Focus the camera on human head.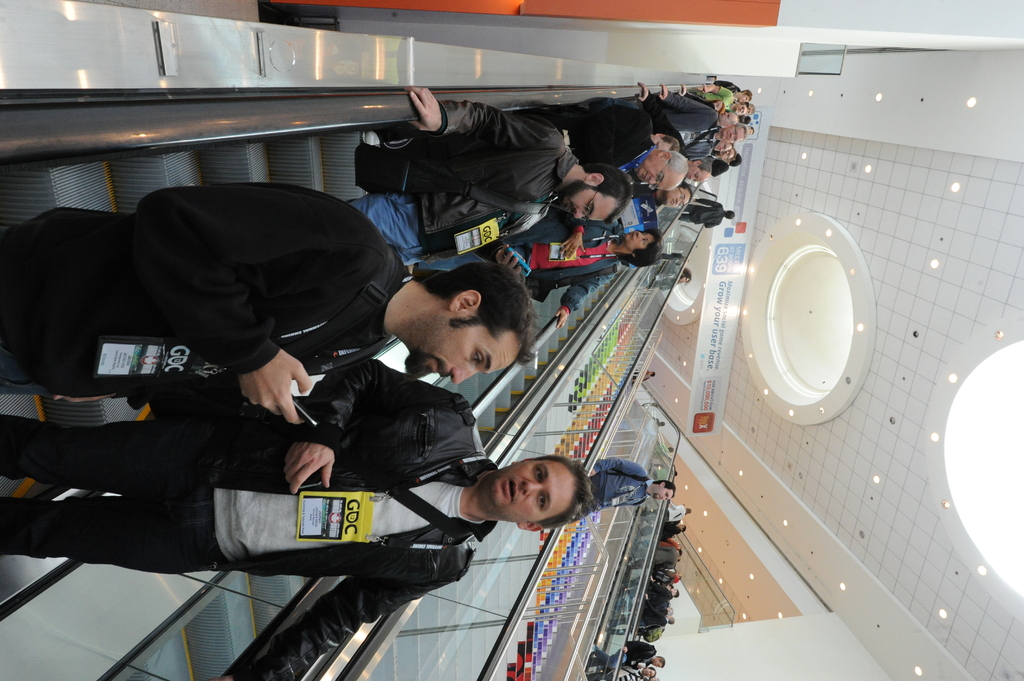
Focus region: left=648, top=476, right=675, bottom=502.
